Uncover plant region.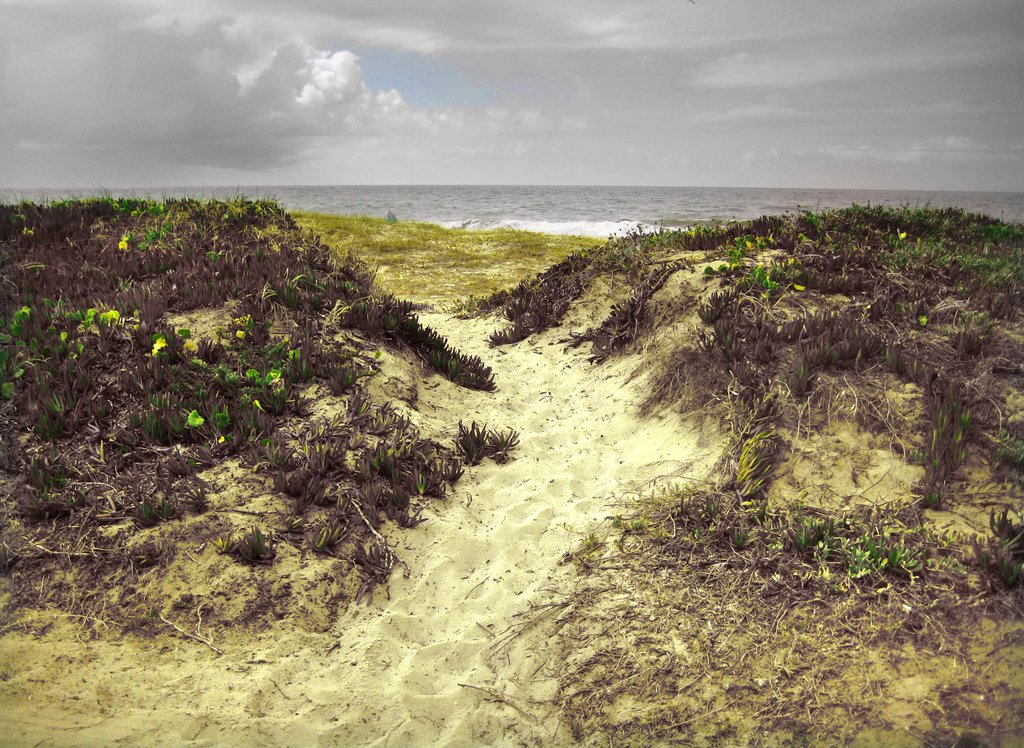
Uncovered: {"x1": 365, "y1": 437, "x2": 395, "y2": 484}.
